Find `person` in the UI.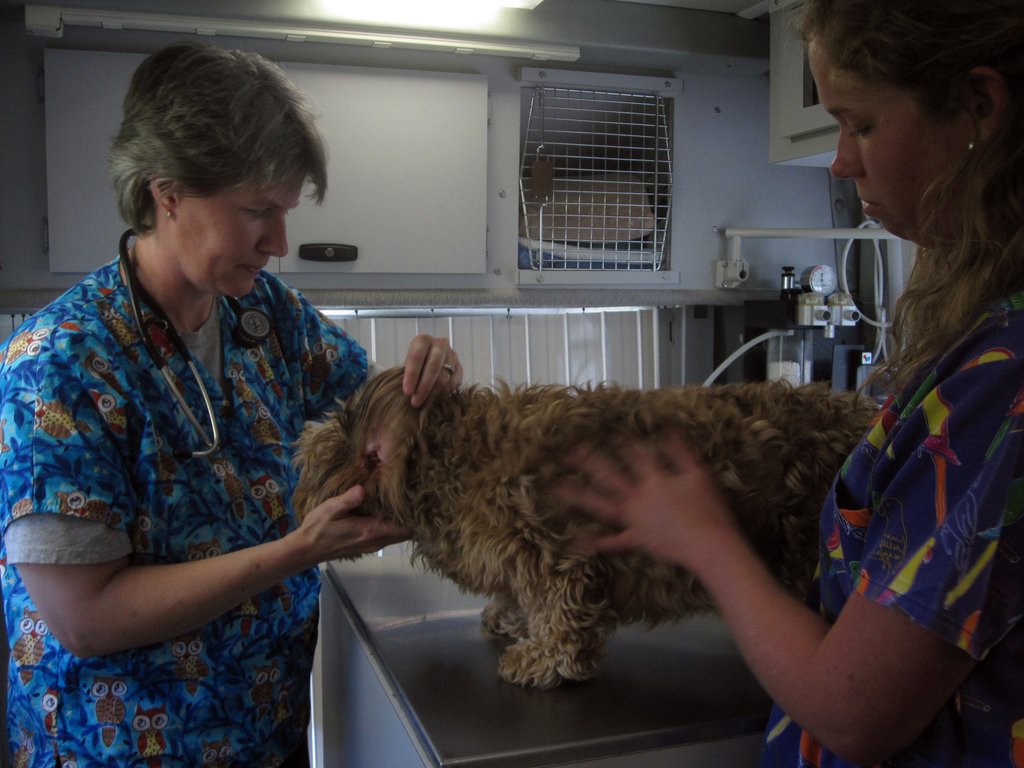
UI element at bbox=(0, 44, 469, 764).
